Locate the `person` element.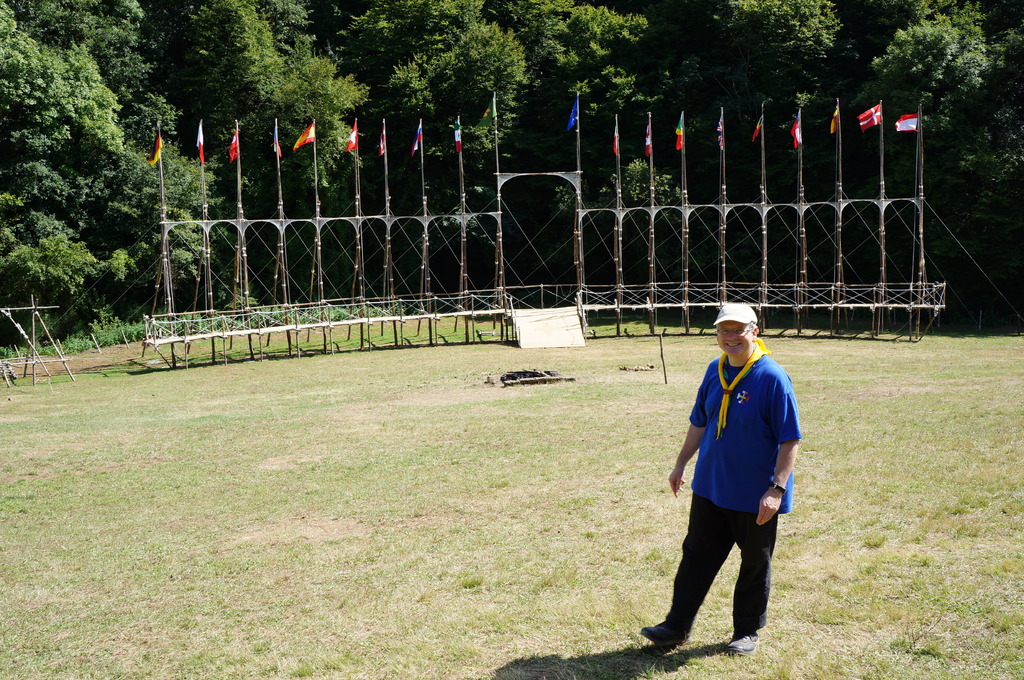
Element bbox: crop(637, 306, 803, 658).
